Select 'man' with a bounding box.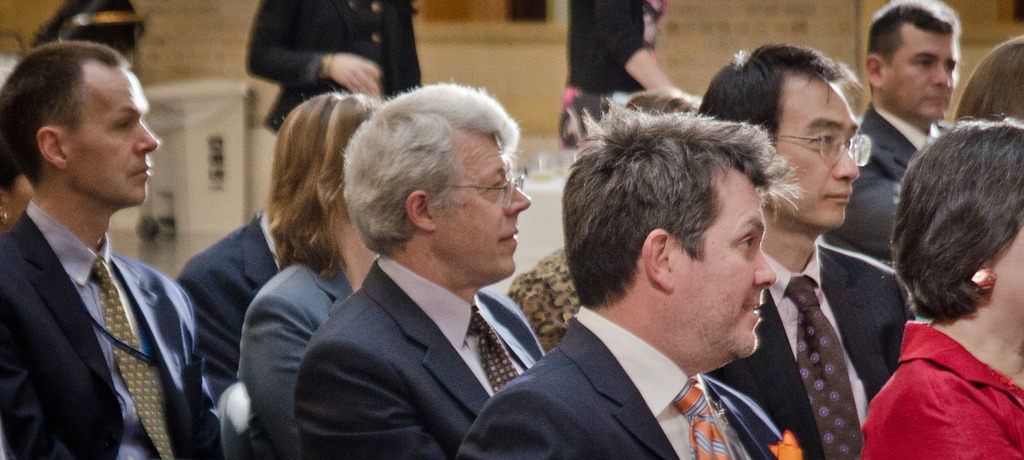
172/210/282/403.
